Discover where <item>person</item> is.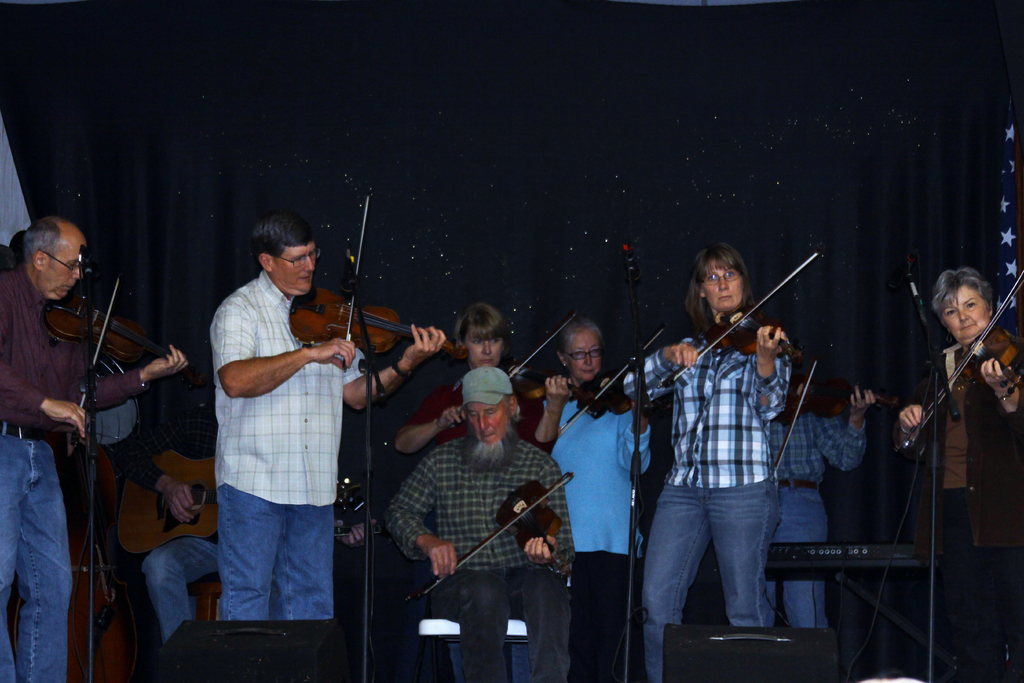
Discovered at [x1=621, y1=242, x2=787, y2=682].
